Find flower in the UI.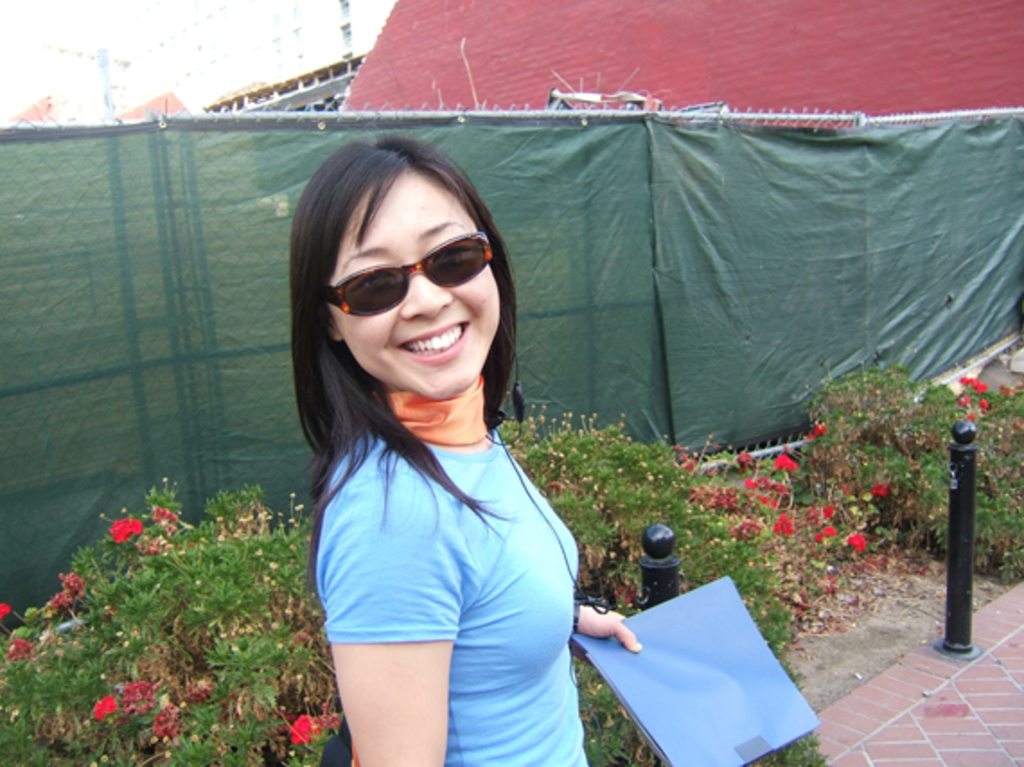
UI element at (862,478,889,499).
